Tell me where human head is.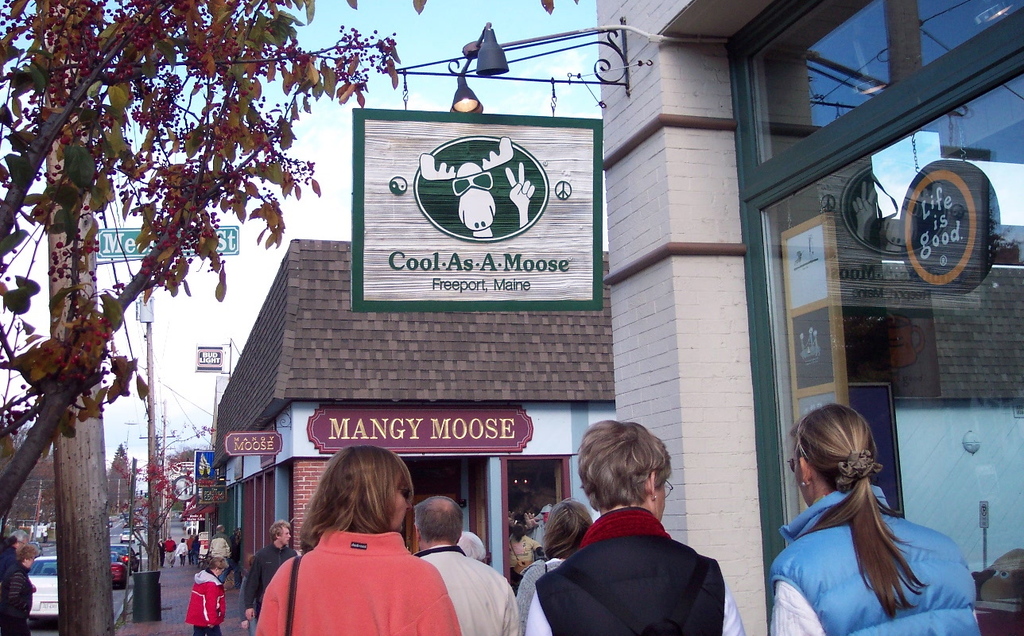
human head is at [left=13, top=529, right=29, bottom=549].
